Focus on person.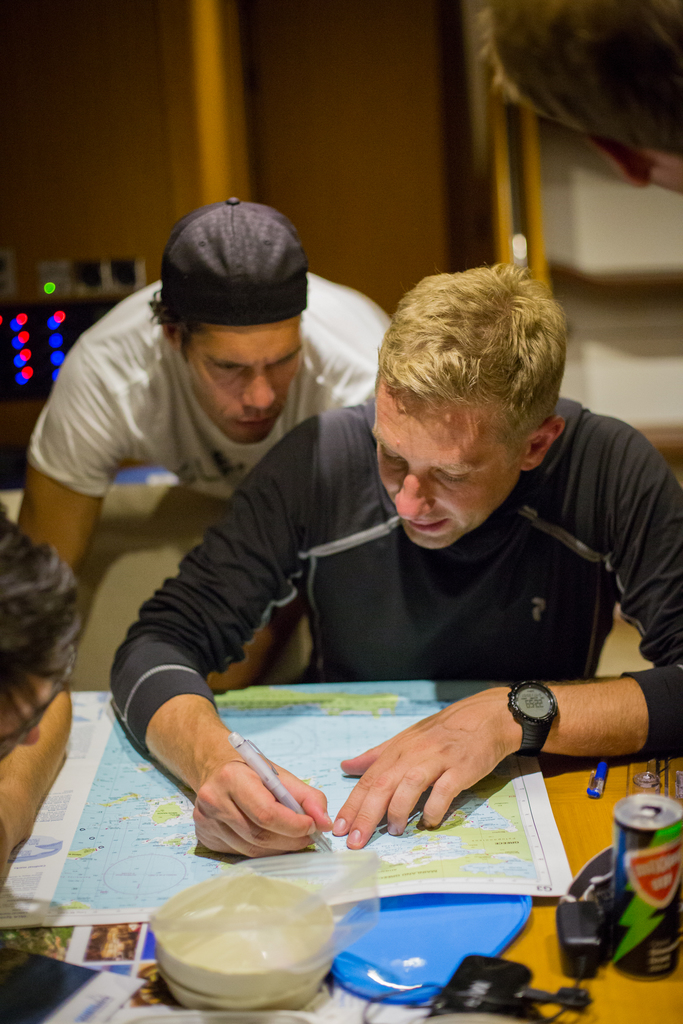
Focused at [23,194,397,694].
